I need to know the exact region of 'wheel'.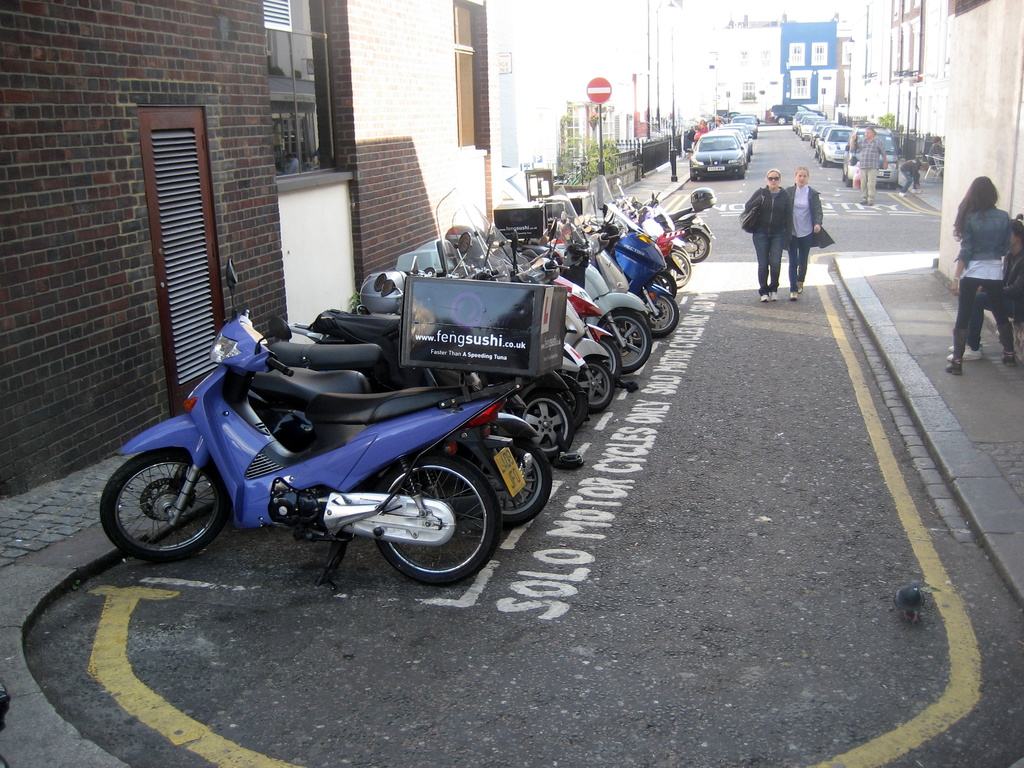
Region: detection(776, 116, 786, 124).
